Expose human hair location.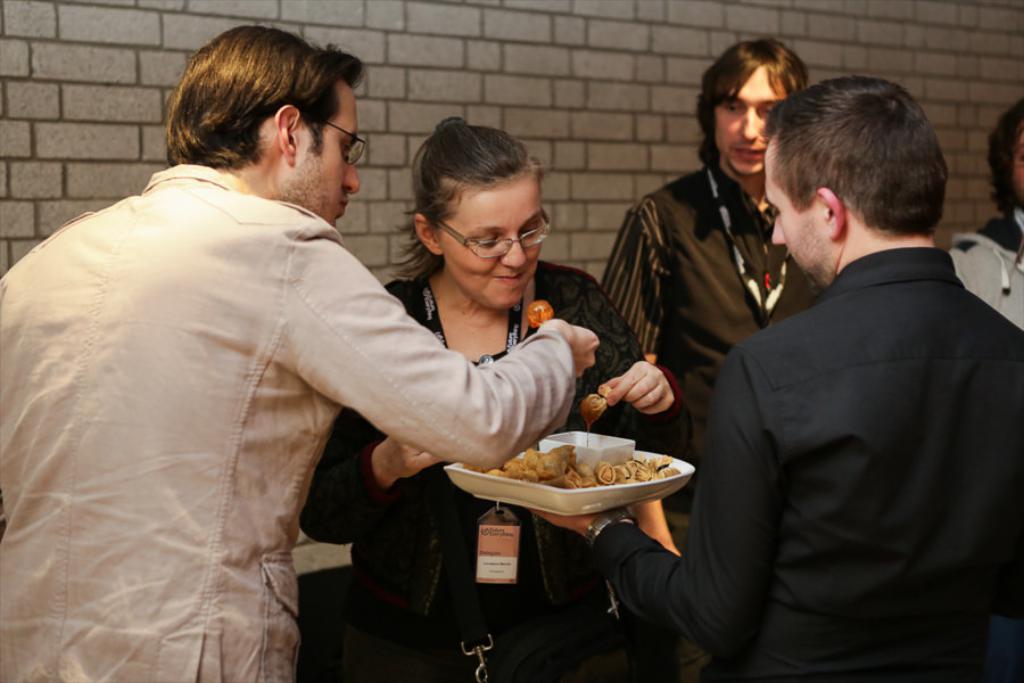
Exposed at 980/83/1023/214.
